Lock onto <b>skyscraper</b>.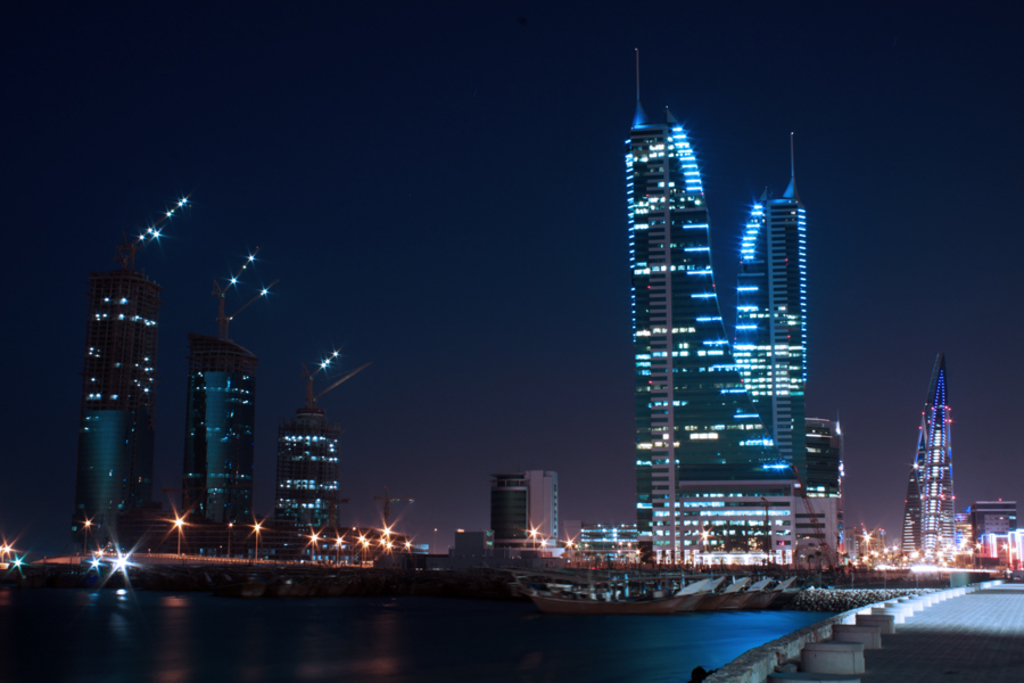
Locked: 68 230 157 546.
